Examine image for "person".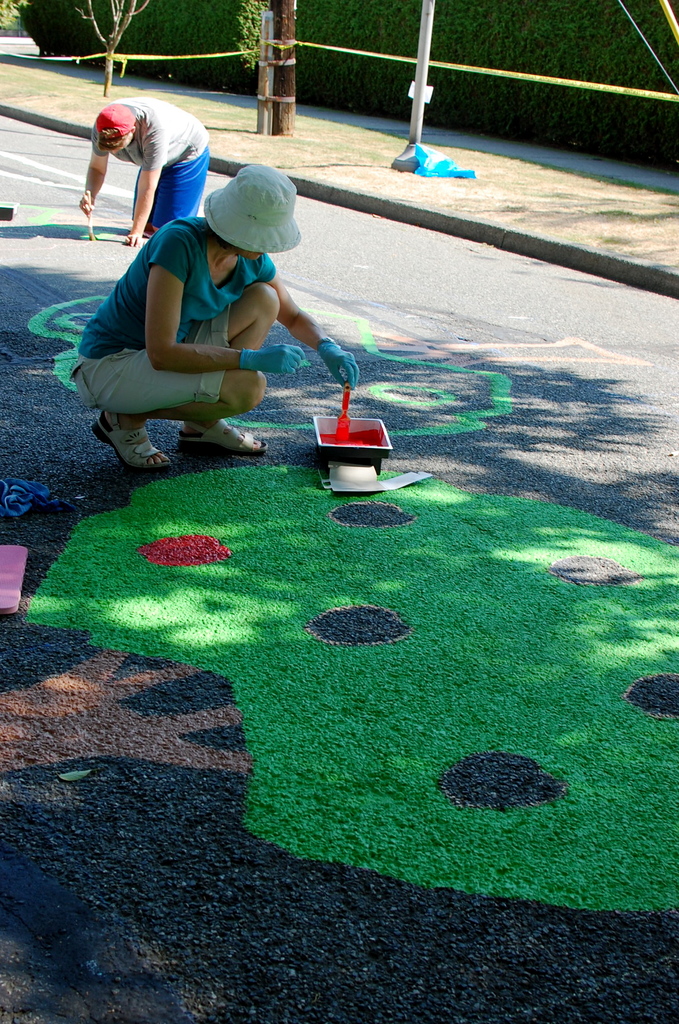
Examination result: <bbox>78, 98, 211, 248</bbox>.
